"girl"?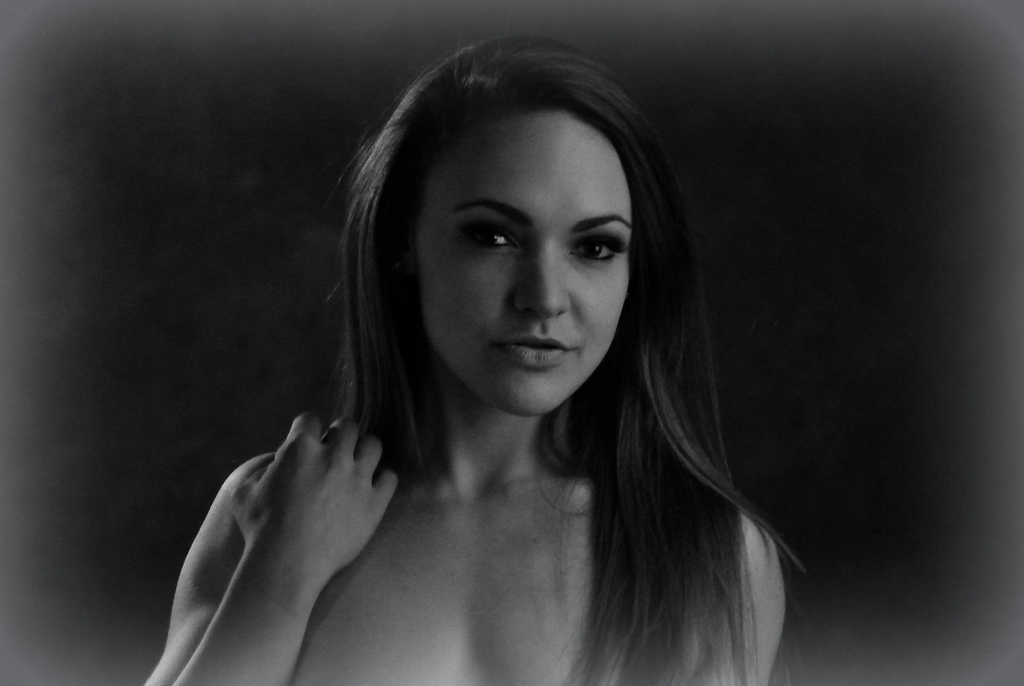
rect(144, 38, 801, 685)
